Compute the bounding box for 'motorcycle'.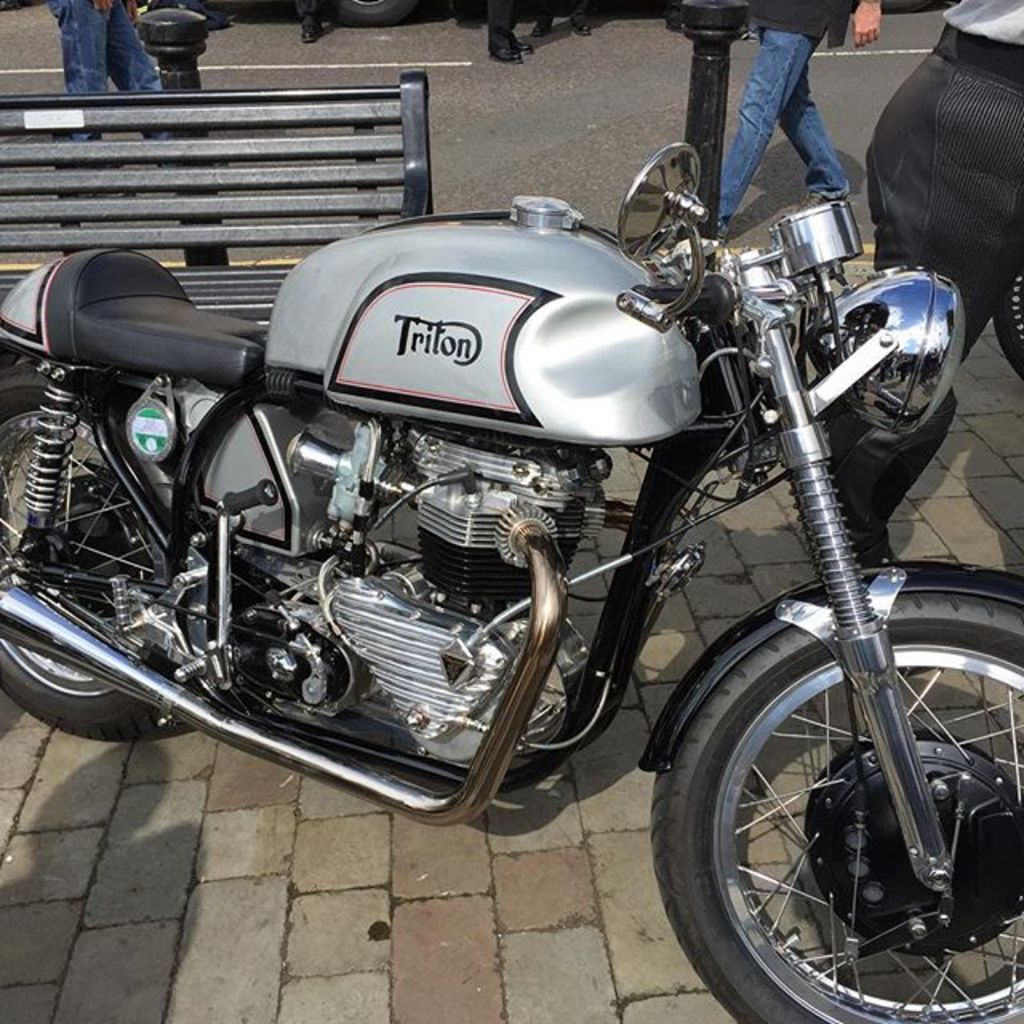
0:144:1022:1022.
